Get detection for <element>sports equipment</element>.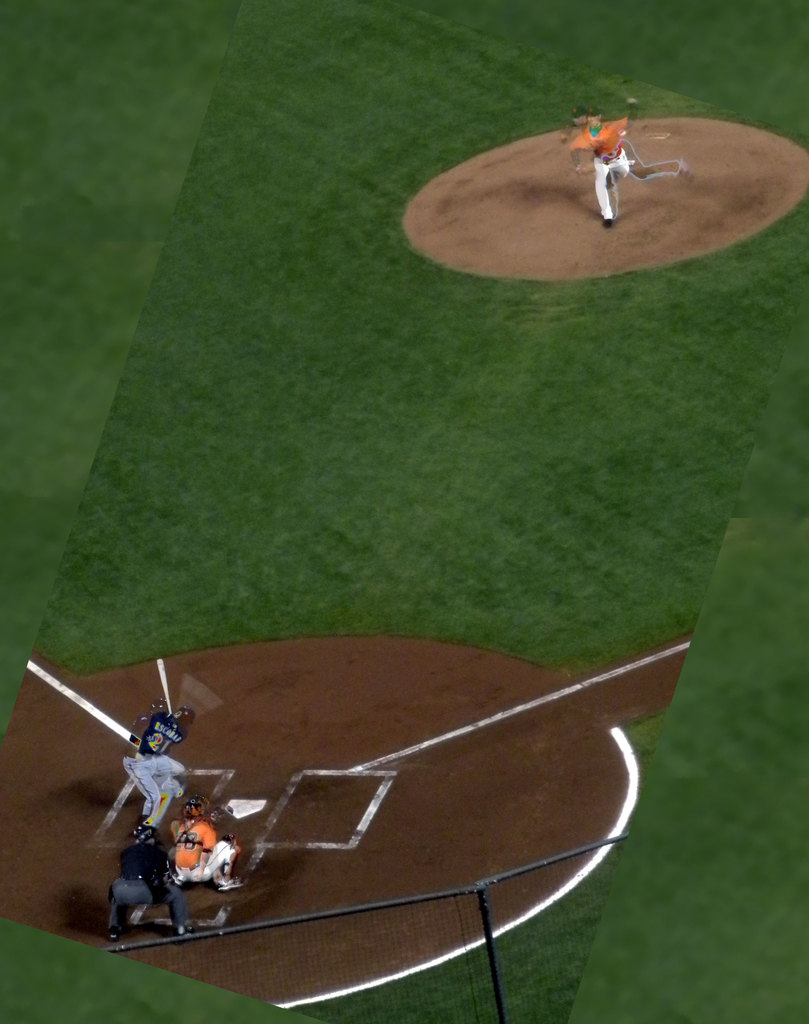
Detection: box=[175, 707, 193, 724].
